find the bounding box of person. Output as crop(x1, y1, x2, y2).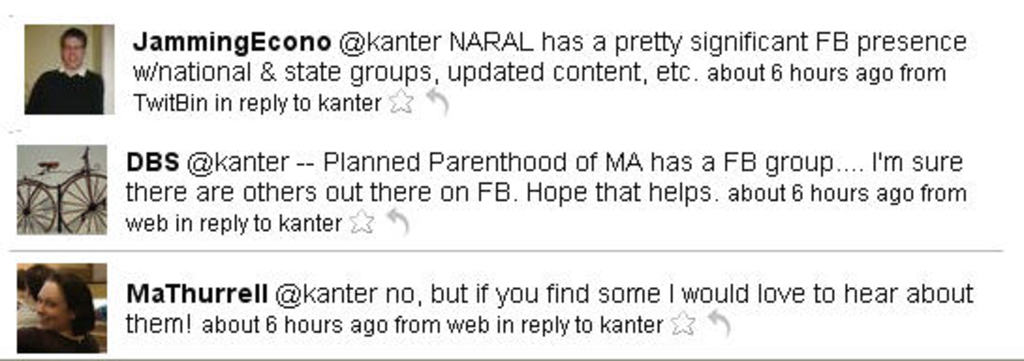
crop(15, 265, 100, 348).
